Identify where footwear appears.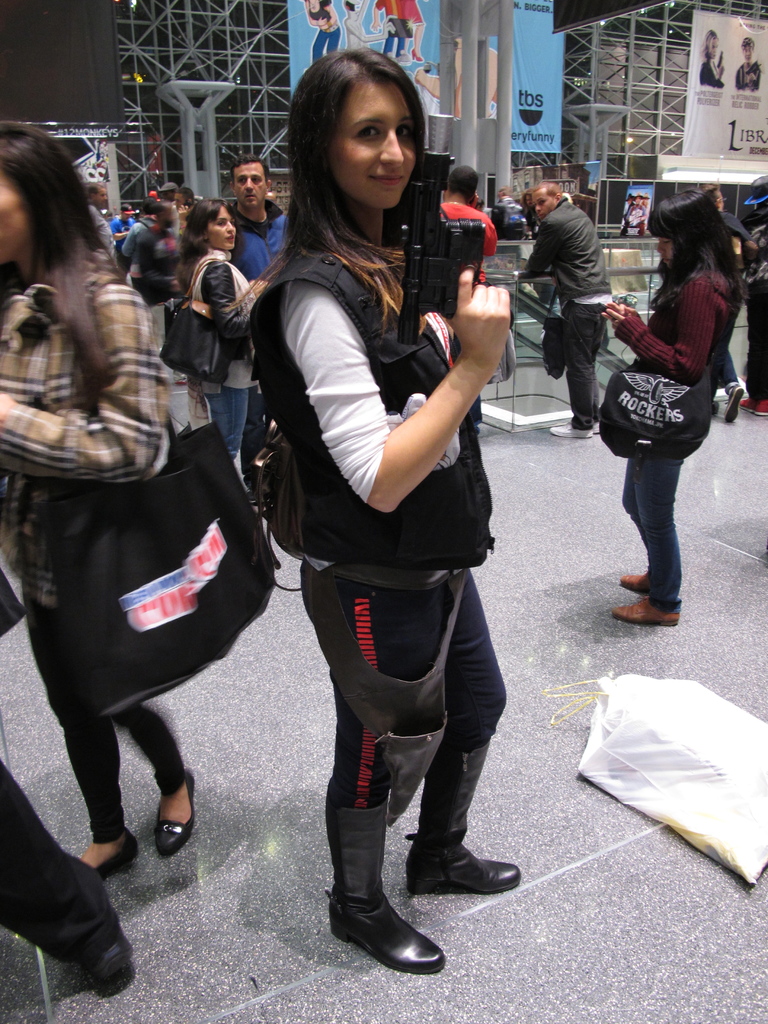
Appears at {"left": 86, "top": 935, "right": 143, "bottom": 996}.
